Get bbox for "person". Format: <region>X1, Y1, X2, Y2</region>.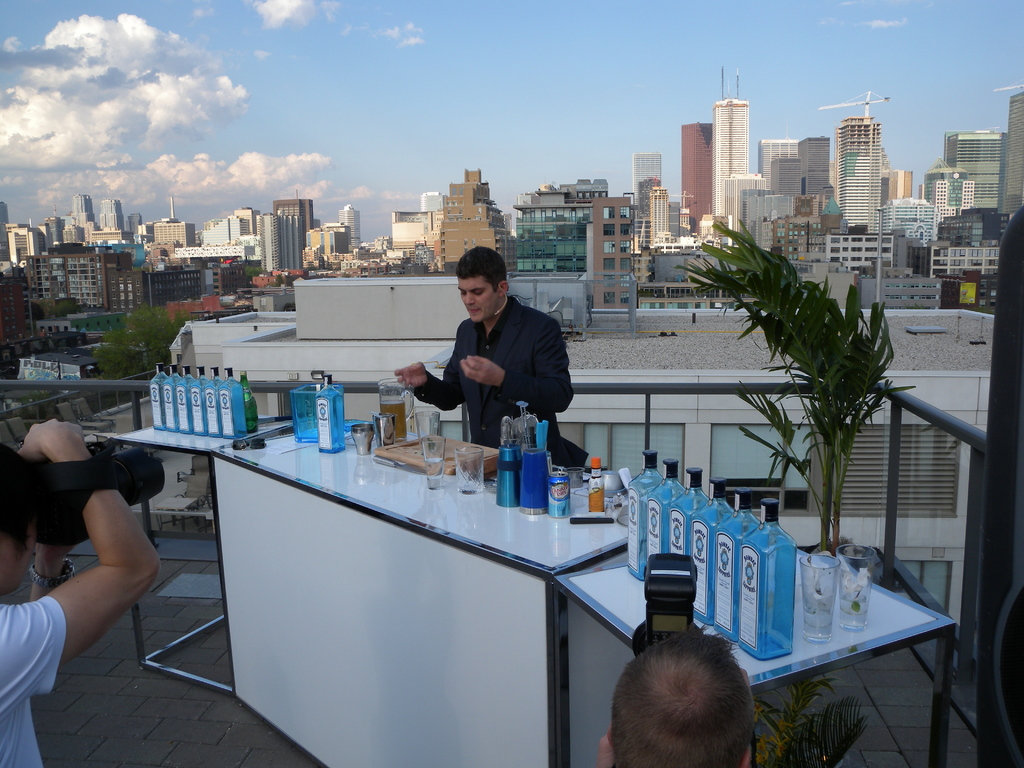
<region>595, 622, 754, 767</region>.
